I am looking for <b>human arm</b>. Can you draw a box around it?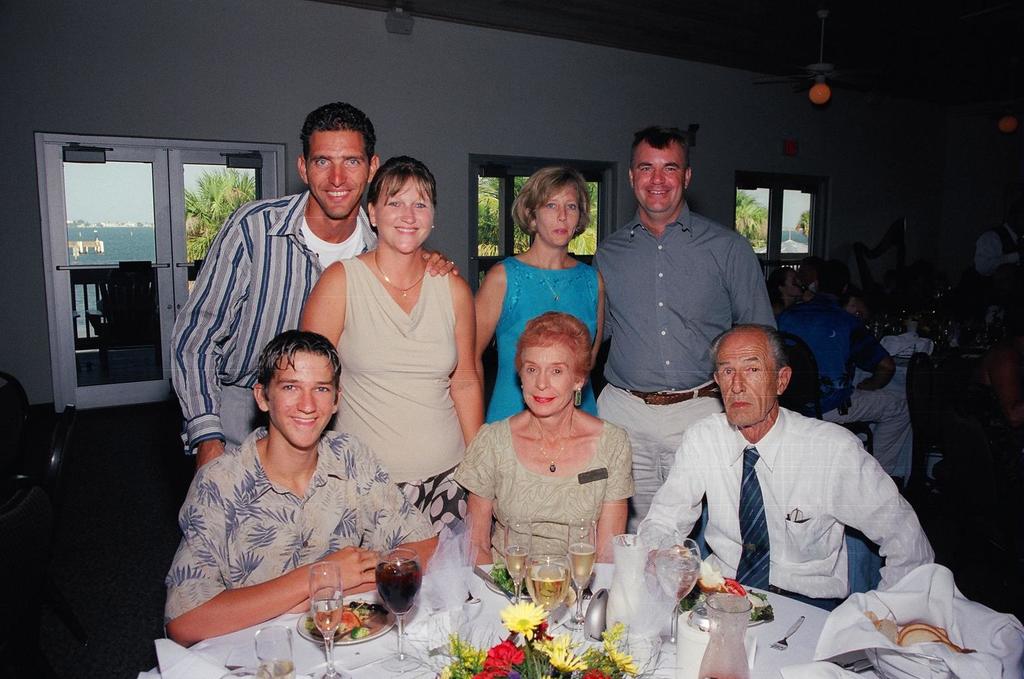
Sure, the bounding box is [425, 245, 462, 276].
